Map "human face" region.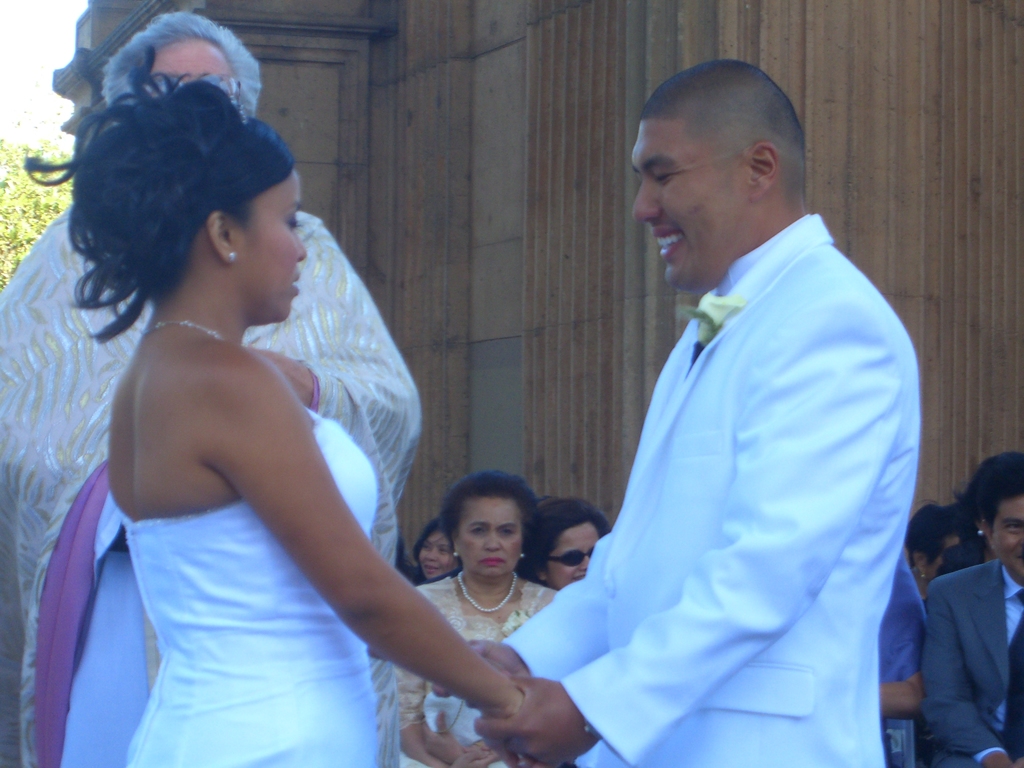
Mapped to {"left": 548, "top": 520, "right": 601, "bottom": 581}.
